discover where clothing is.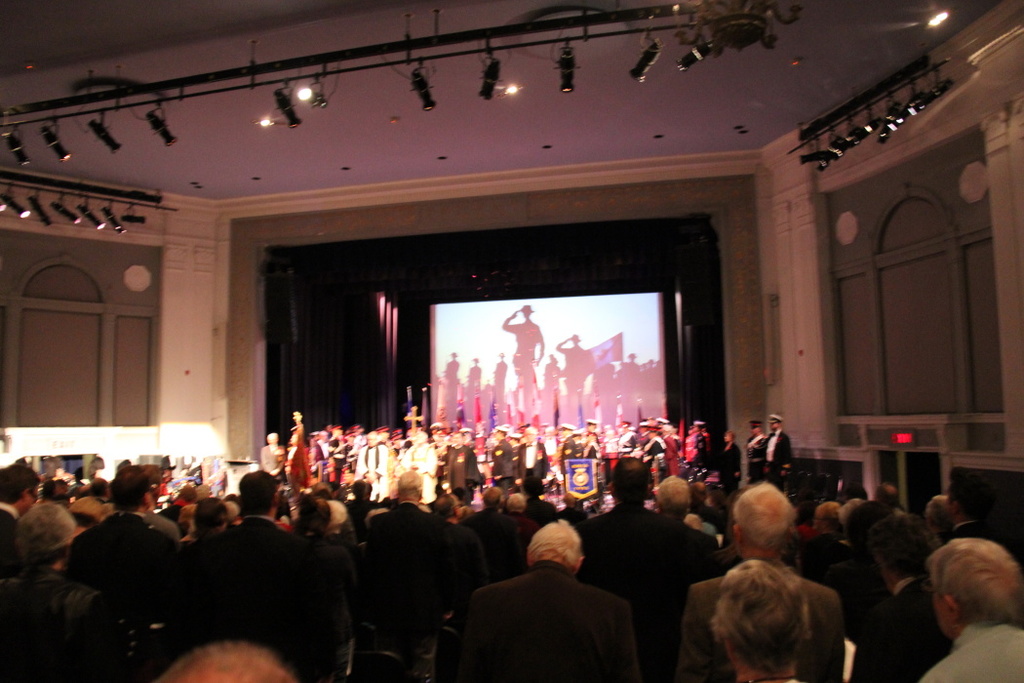
Discovered at [left=585, top=498, right=729, bottom=637].
